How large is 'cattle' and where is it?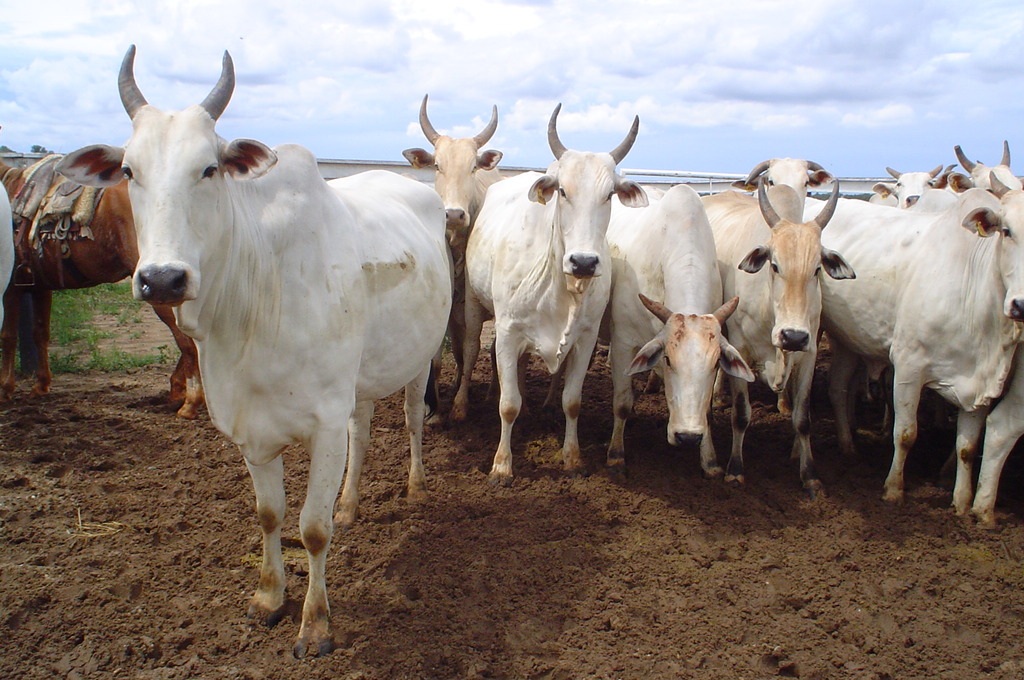
Bounding box: region(698, 177, 852, 497).
